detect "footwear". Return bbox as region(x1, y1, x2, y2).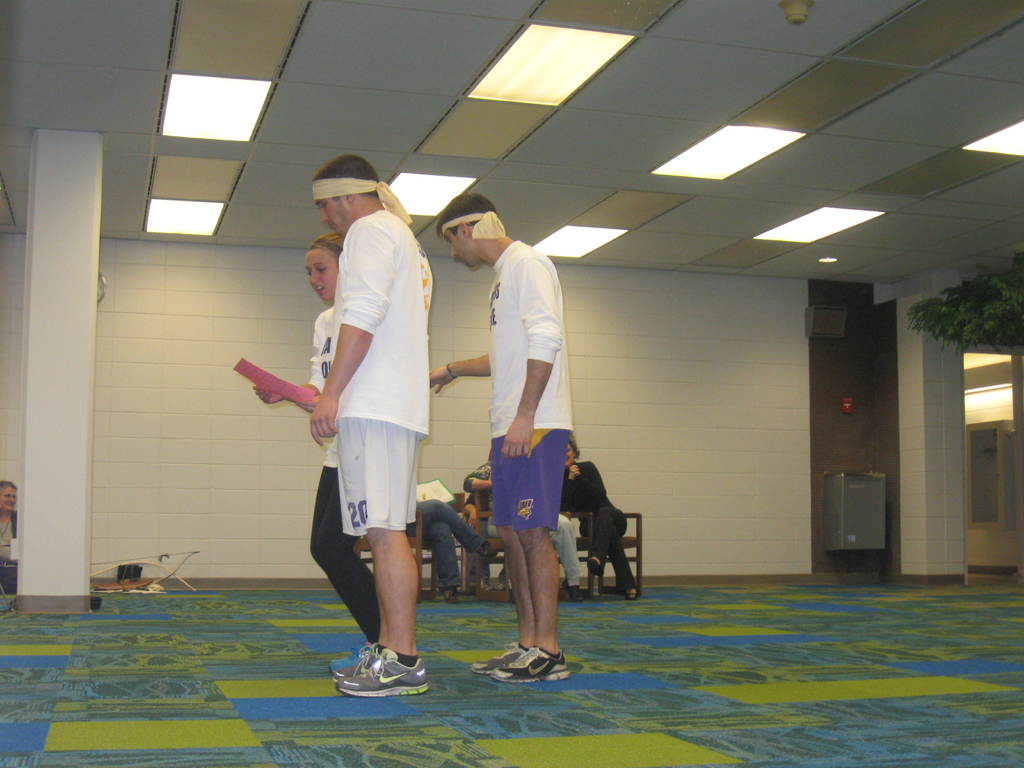
region(588, 554, 604, 579).
